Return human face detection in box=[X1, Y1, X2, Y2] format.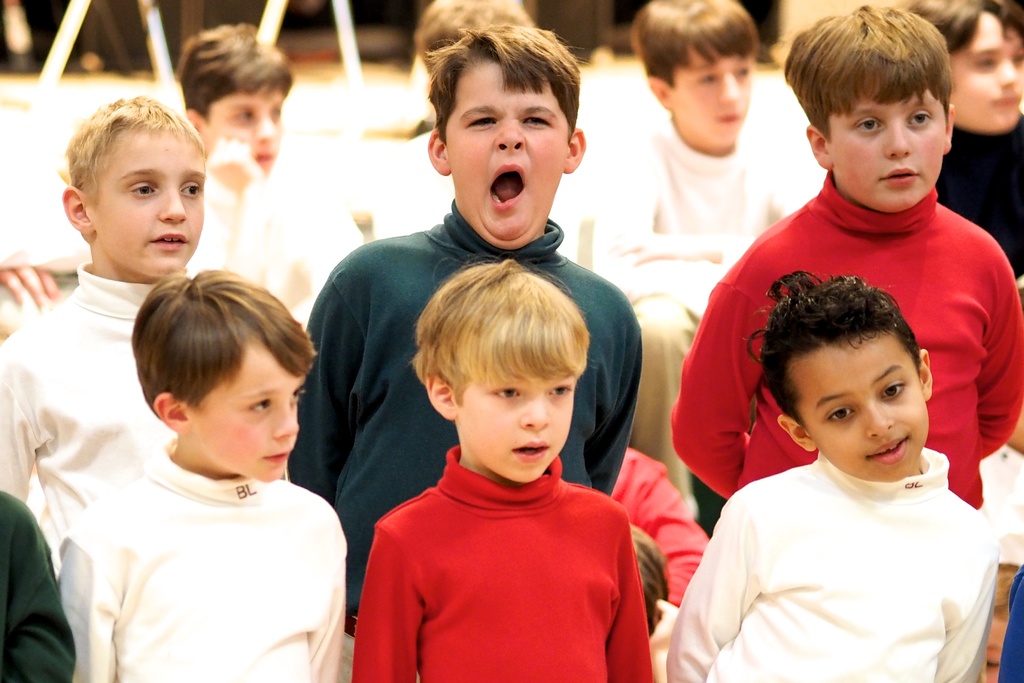
box=[415, 254, 597, 488].
